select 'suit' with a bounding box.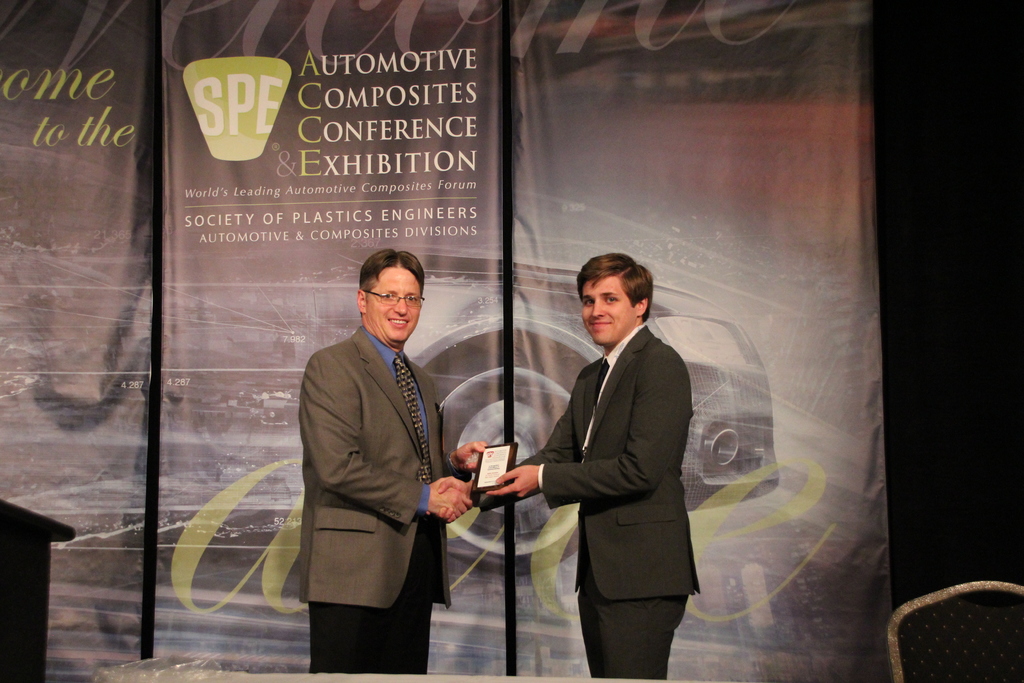
select_region(507, 254, 711, 678).
